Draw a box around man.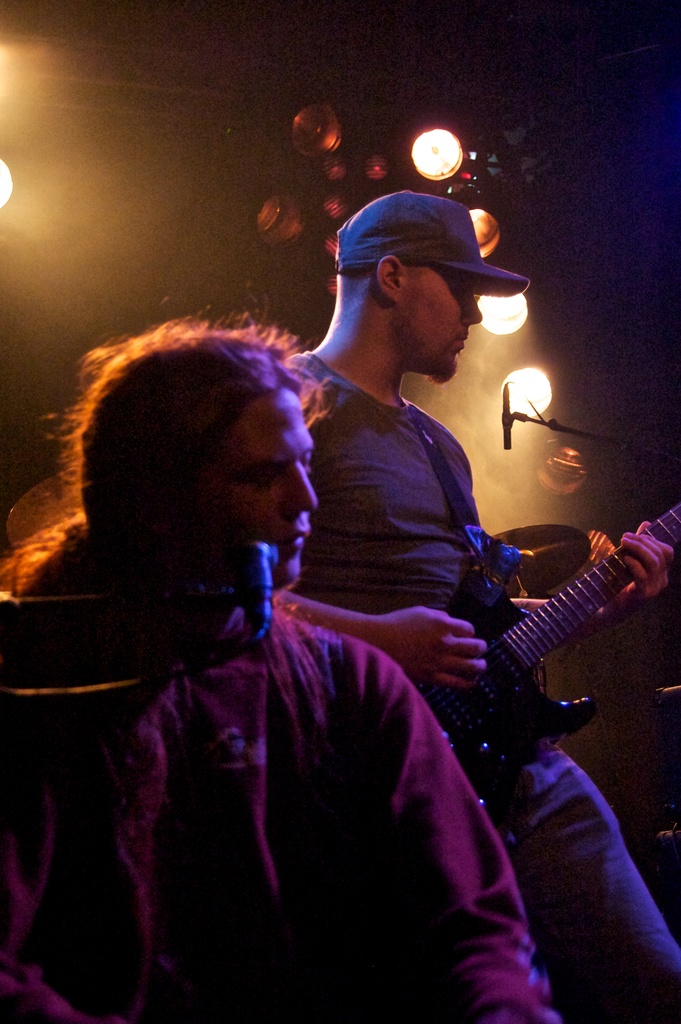
{"left": 278, "top": 180, "right": 680, "bottom": 1023}.
